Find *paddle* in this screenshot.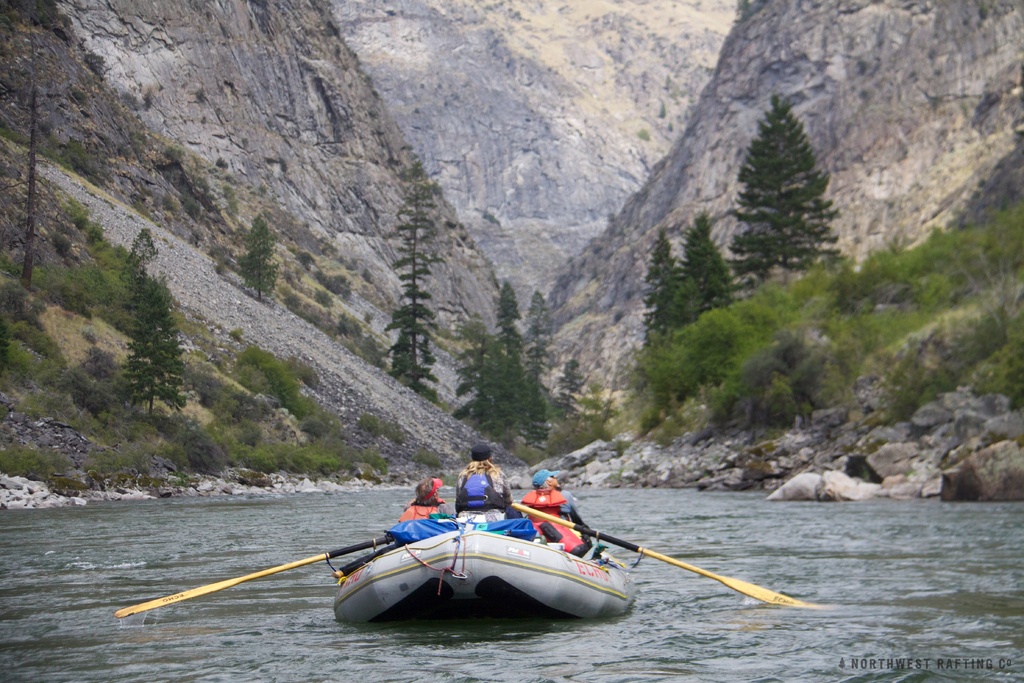
The bounding box for *paddle* is <box>115,532,395,616</box>.
